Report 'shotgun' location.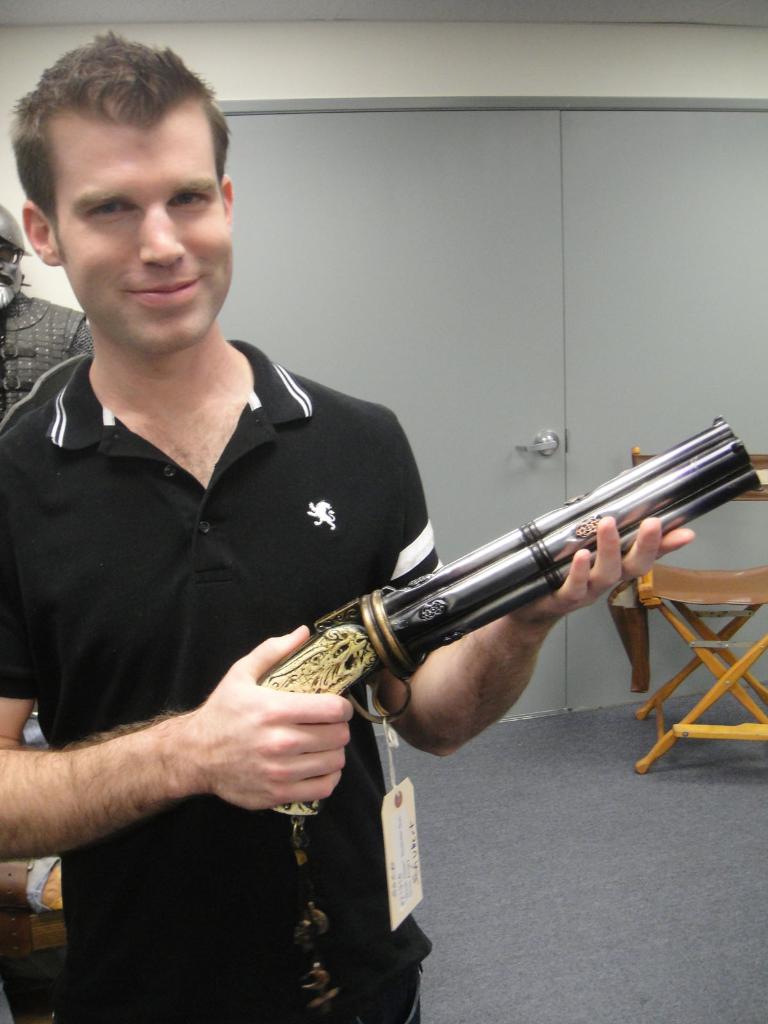
Report: box=[255, 413, 762, 817].
